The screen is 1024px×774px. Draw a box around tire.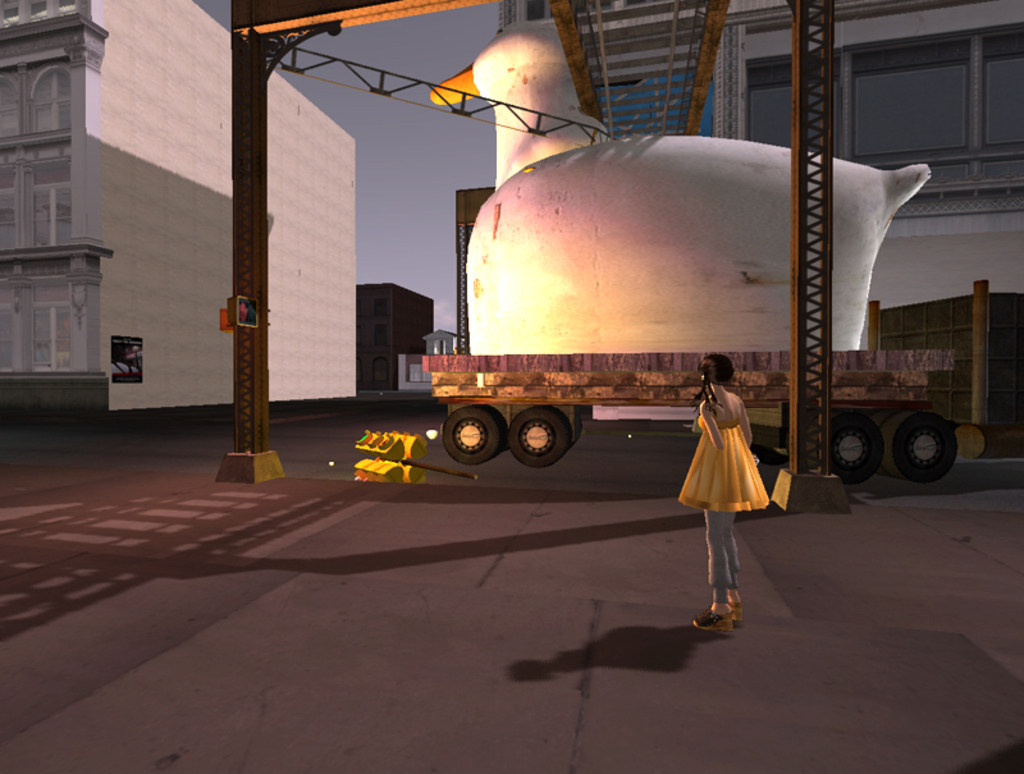
(left=499, top=404, right=573, bottom=470).
